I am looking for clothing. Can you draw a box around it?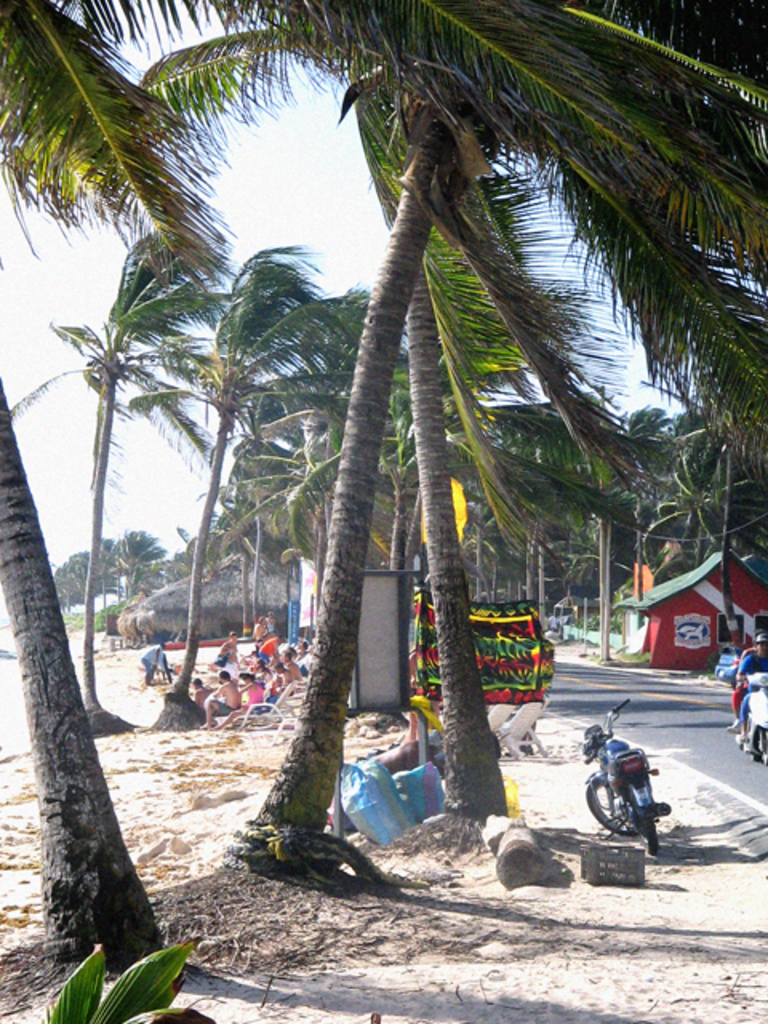
Sure, the bounding box is 736:658:766:720.
